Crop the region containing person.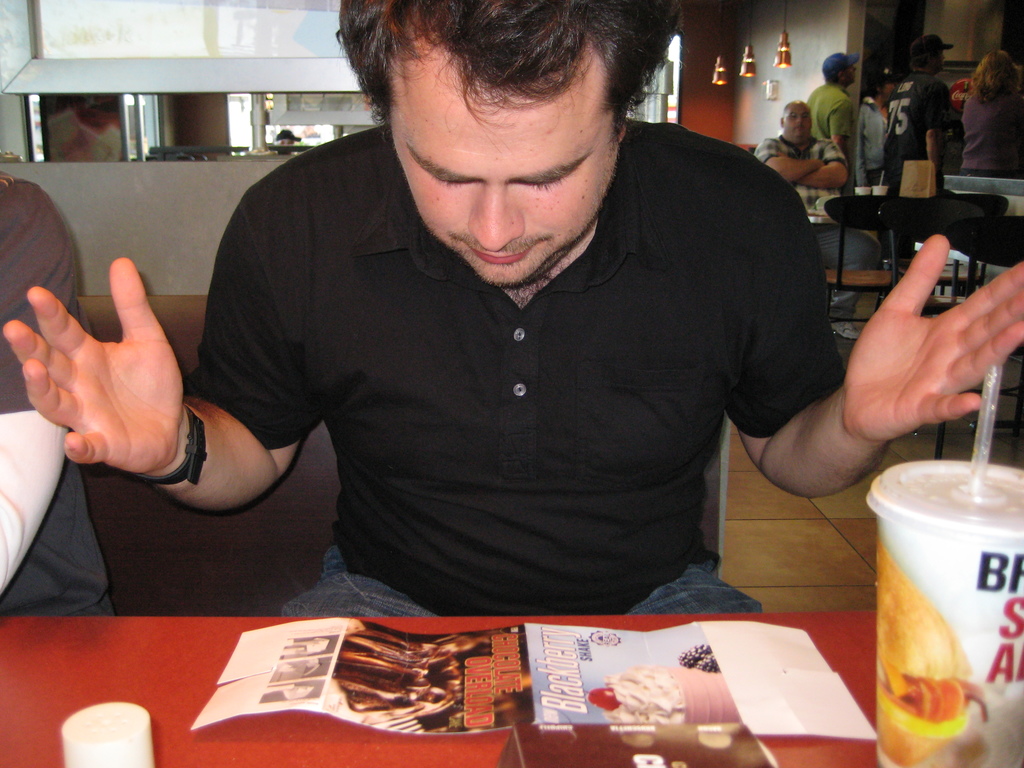
Crop region: locate(0, 164, 131, 620).
